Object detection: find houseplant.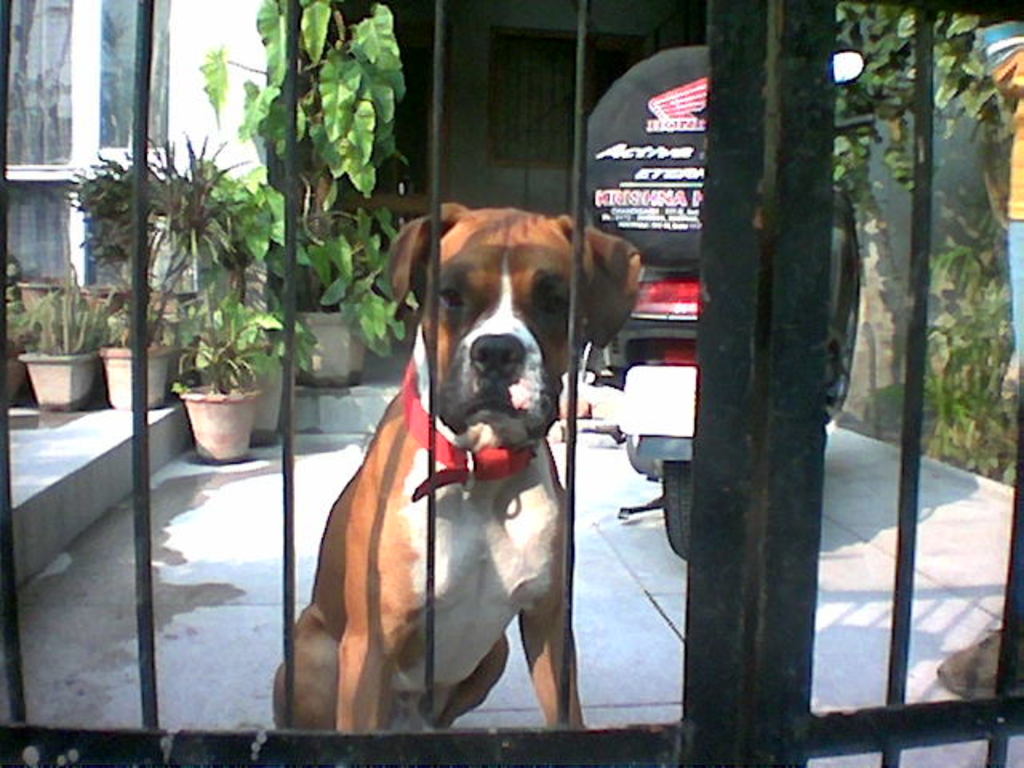
[left=190, top=170, right=304, bottom=440].
